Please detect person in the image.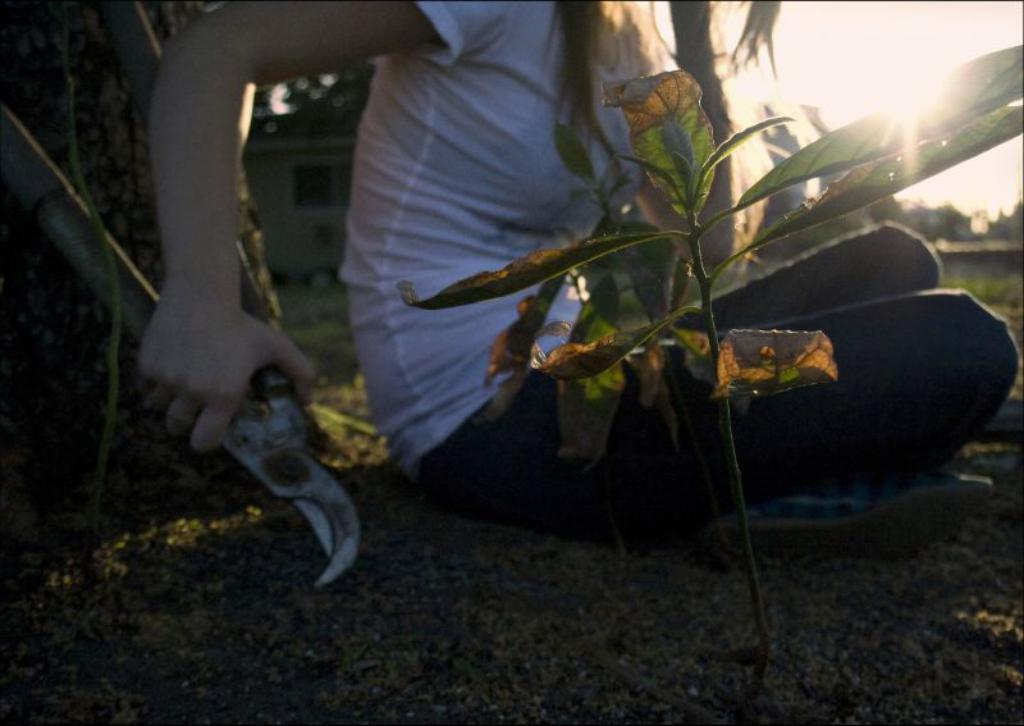
136 0 1014 553.
